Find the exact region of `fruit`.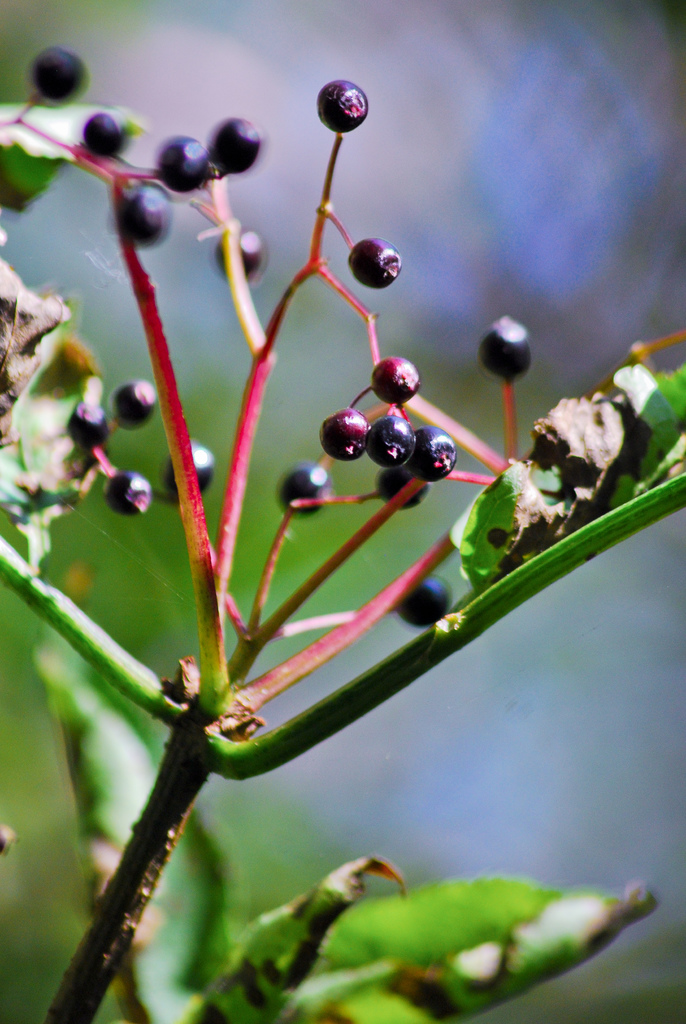
Exact region: 29:46:86:102.
